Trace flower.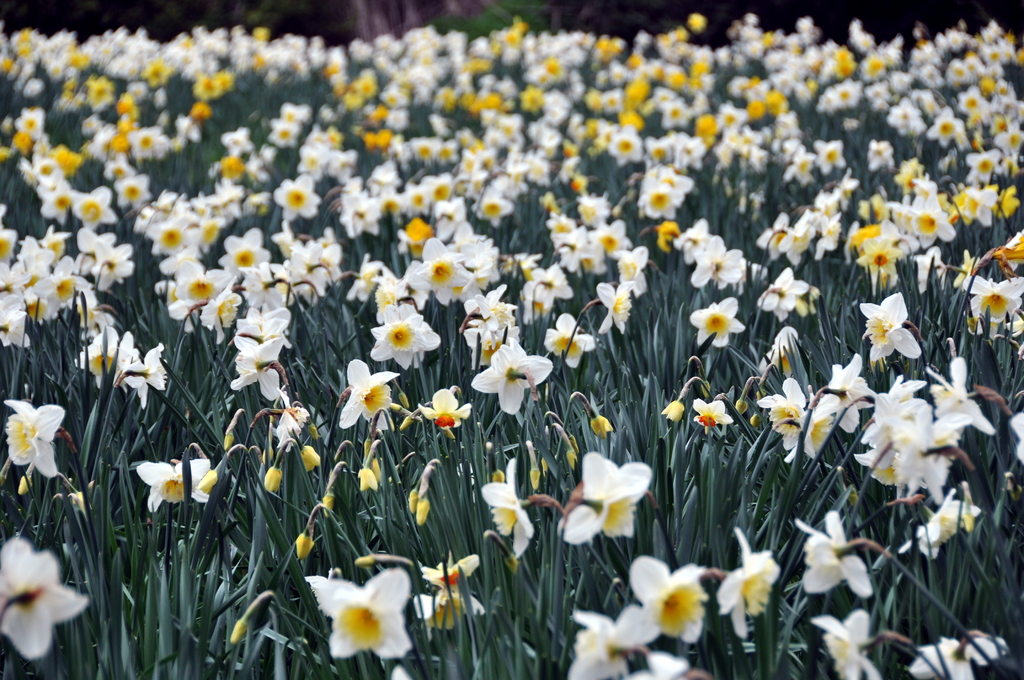
Traced to l=230, t=334, r=278, b=401.
